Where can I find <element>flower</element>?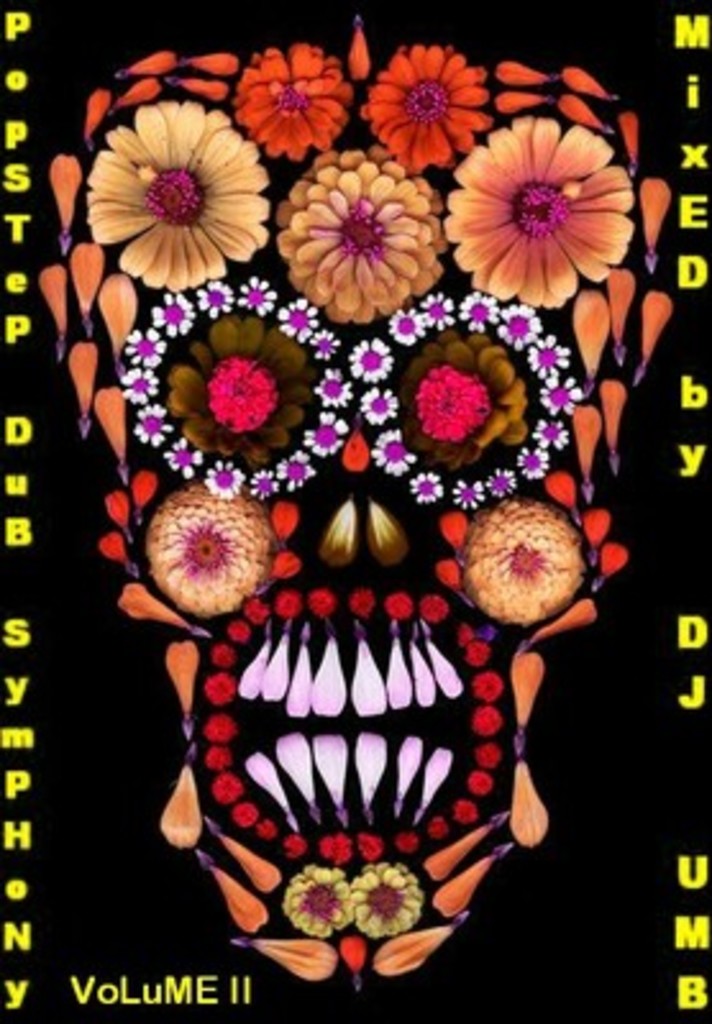
You can find it at <box>356,41,497,174</box>.
